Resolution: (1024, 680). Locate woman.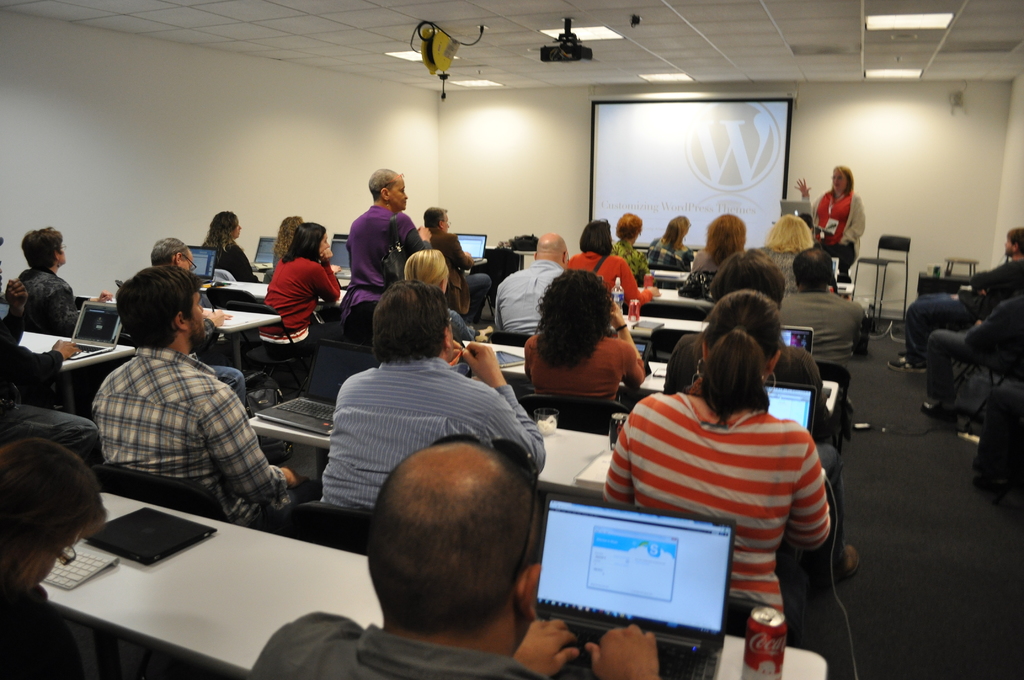
region(0, 437, 106, 679).
